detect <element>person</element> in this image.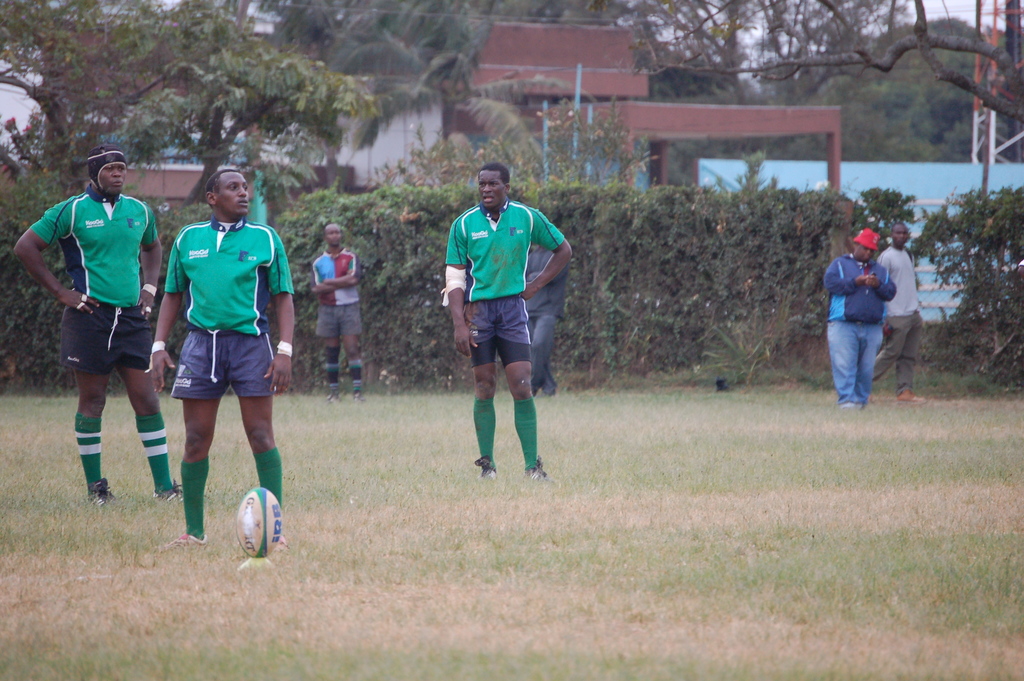
Detection: 512 229 567 395.
